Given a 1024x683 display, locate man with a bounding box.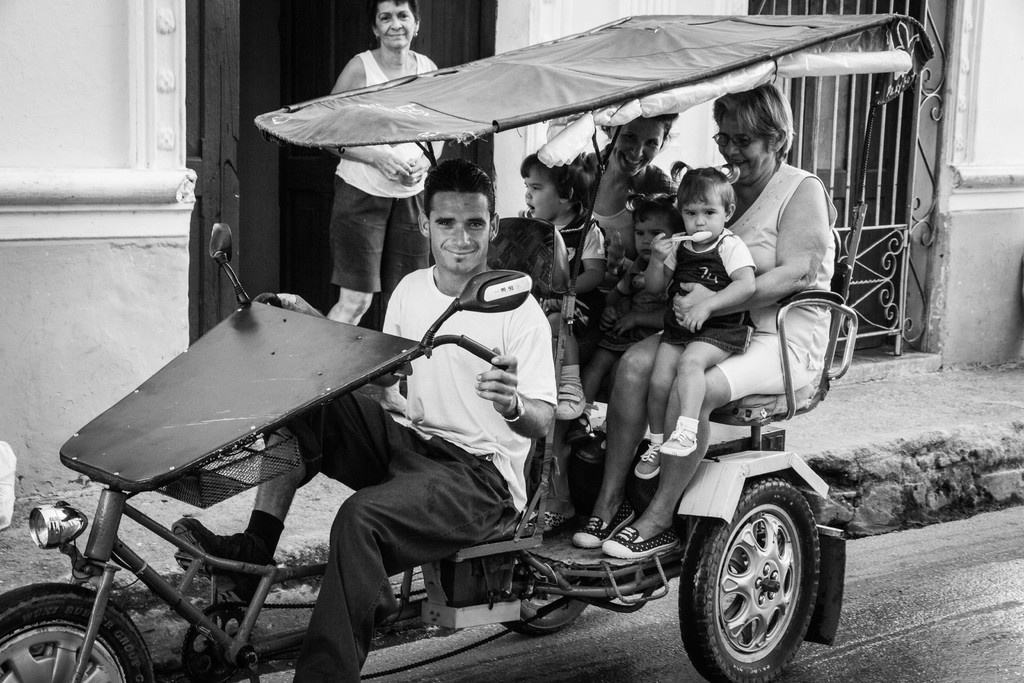
Located: 172 159 557 682.
